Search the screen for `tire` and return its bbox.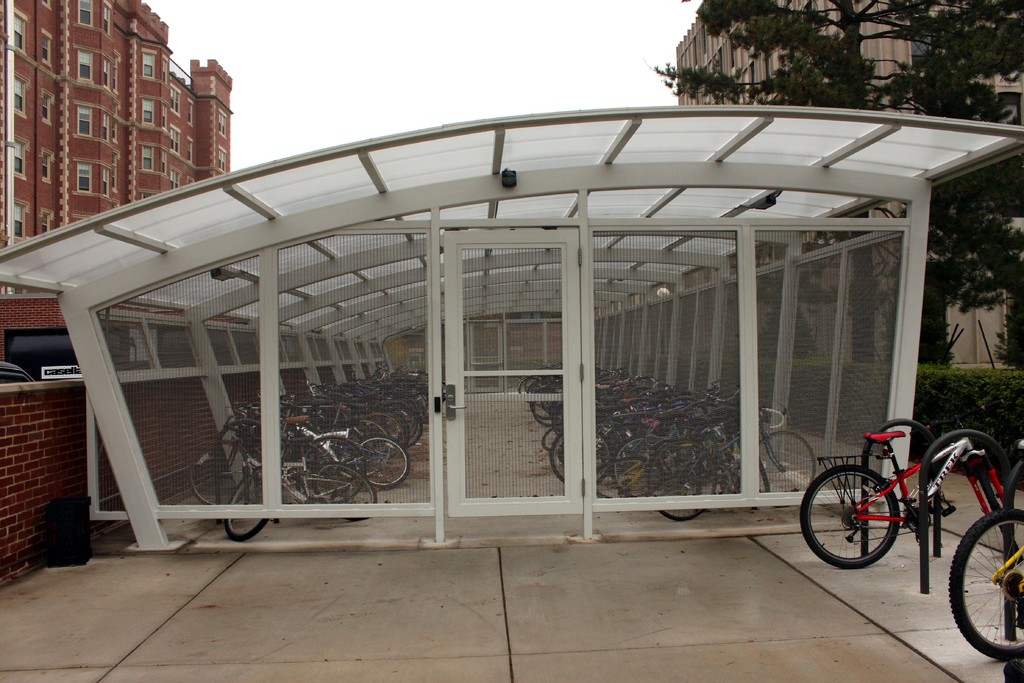
Found: <bbox>947, 499, 1023, 658</bbox>.
